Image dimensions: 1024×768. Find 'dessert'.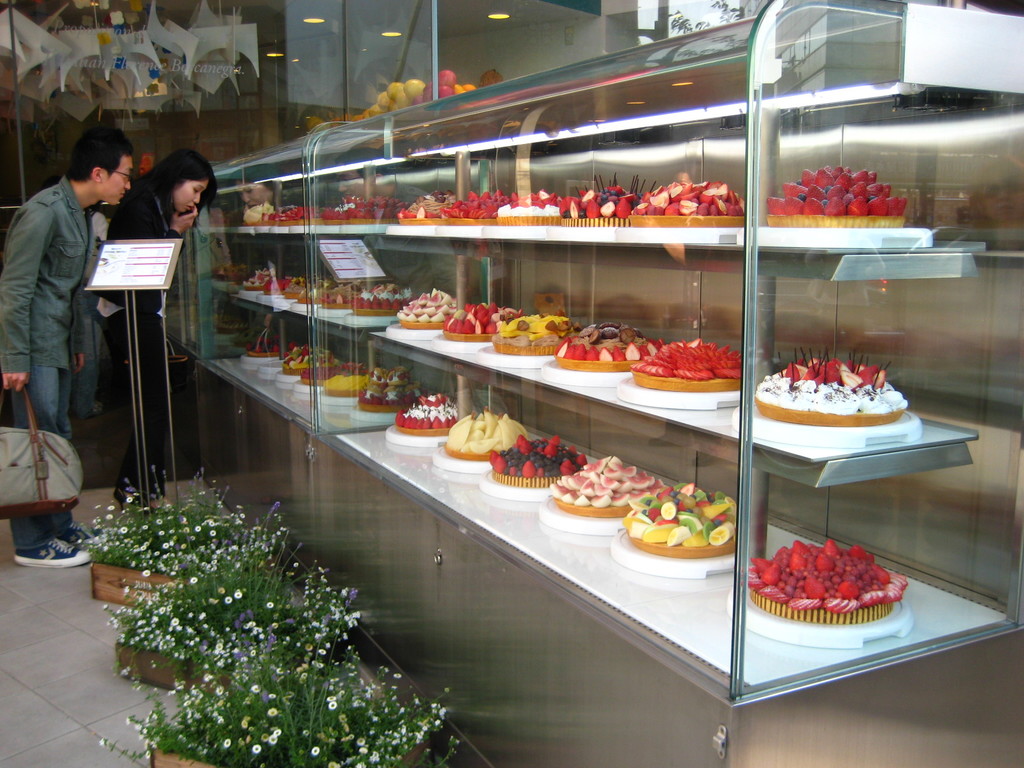
<region>632, 339, 742, 392</region>.
